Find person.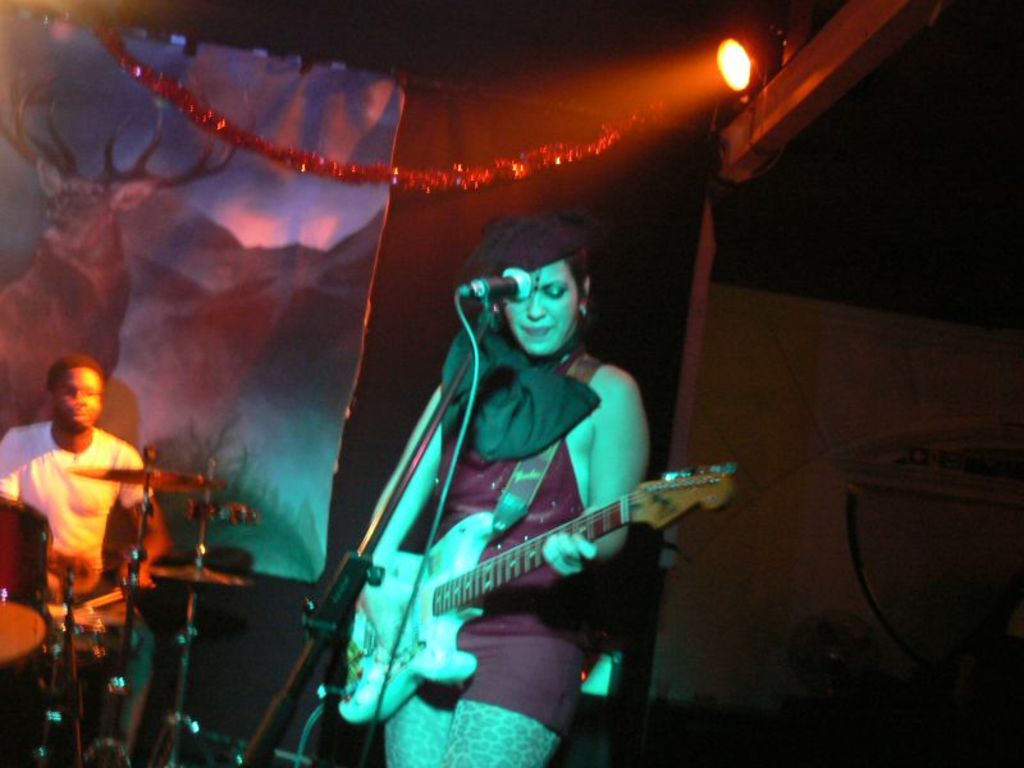
x1=355, y1=206, x2=672, y2=760.
